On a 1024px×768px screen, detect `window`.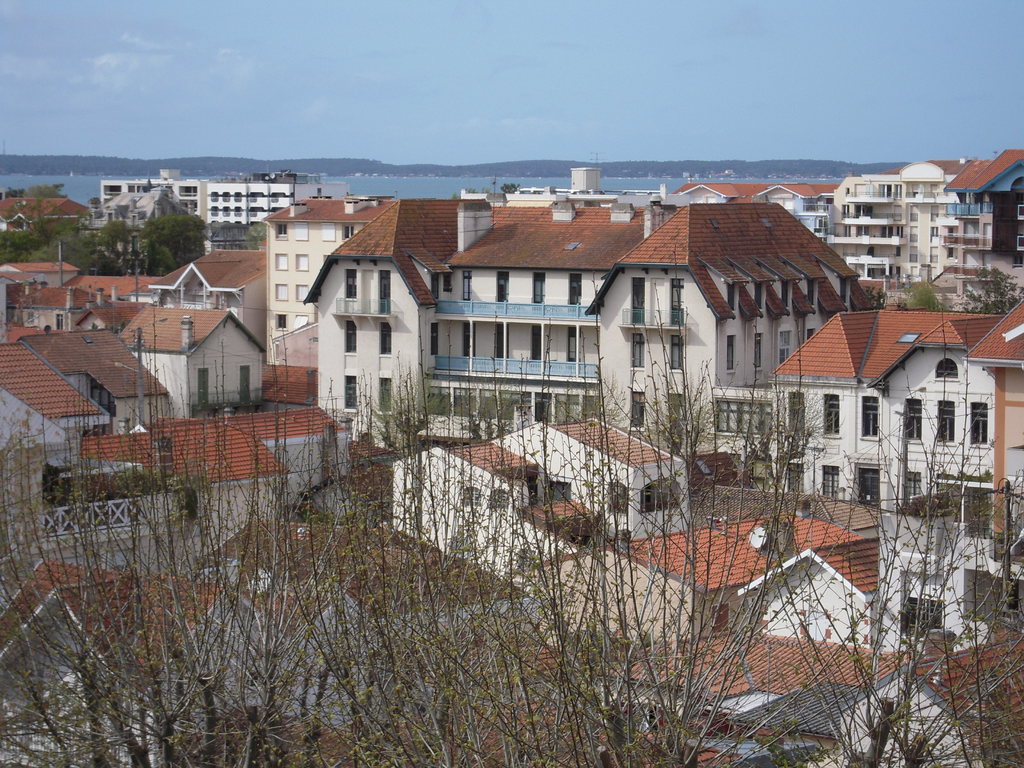
[668, 335, 685, 369].
